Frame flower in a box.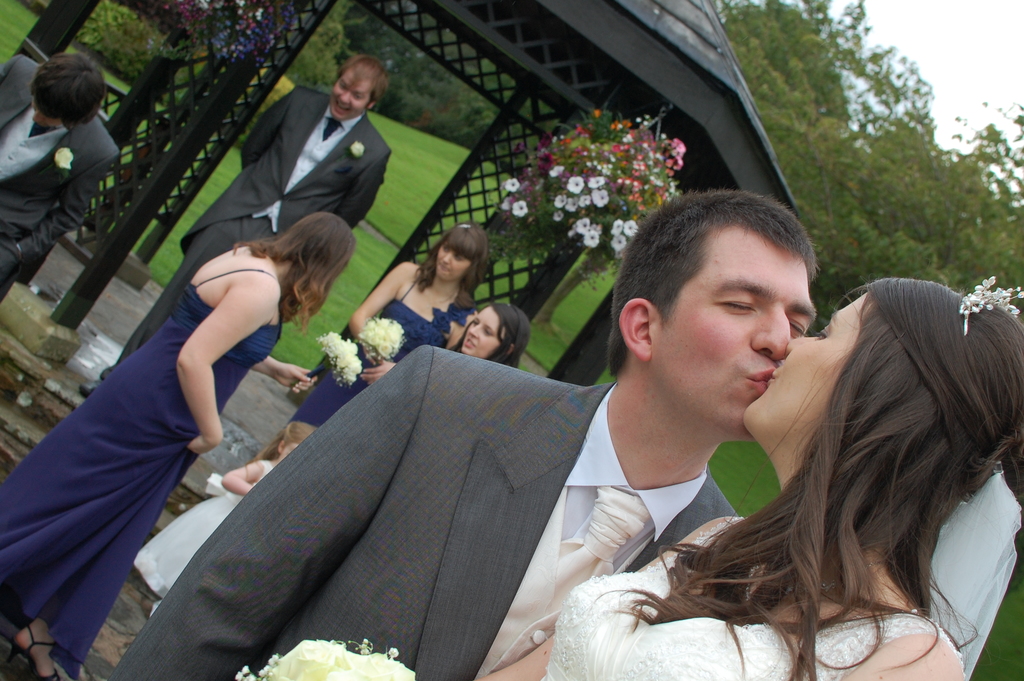
crop(609, 217, 622, 235).
